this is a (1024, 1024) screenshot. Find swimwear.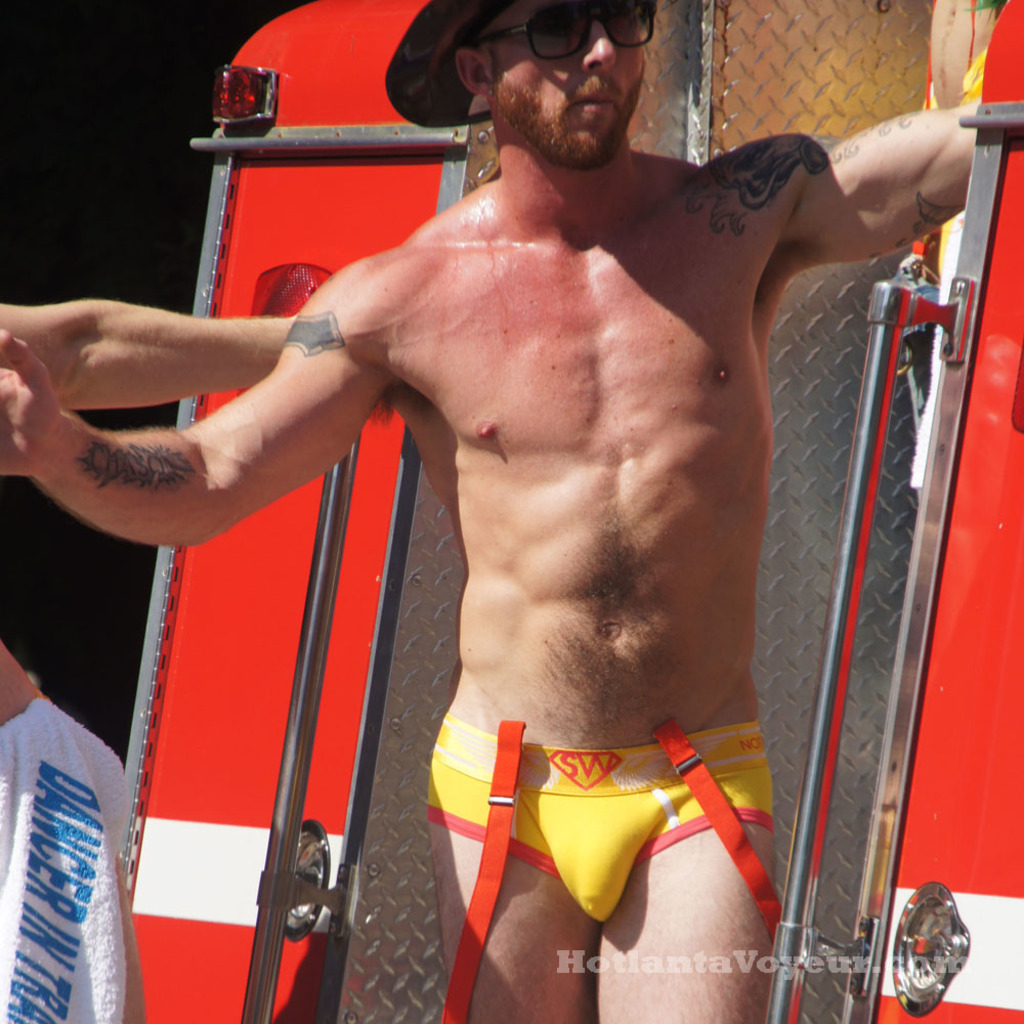
Bounding box: 423, 711, 780, 933.
